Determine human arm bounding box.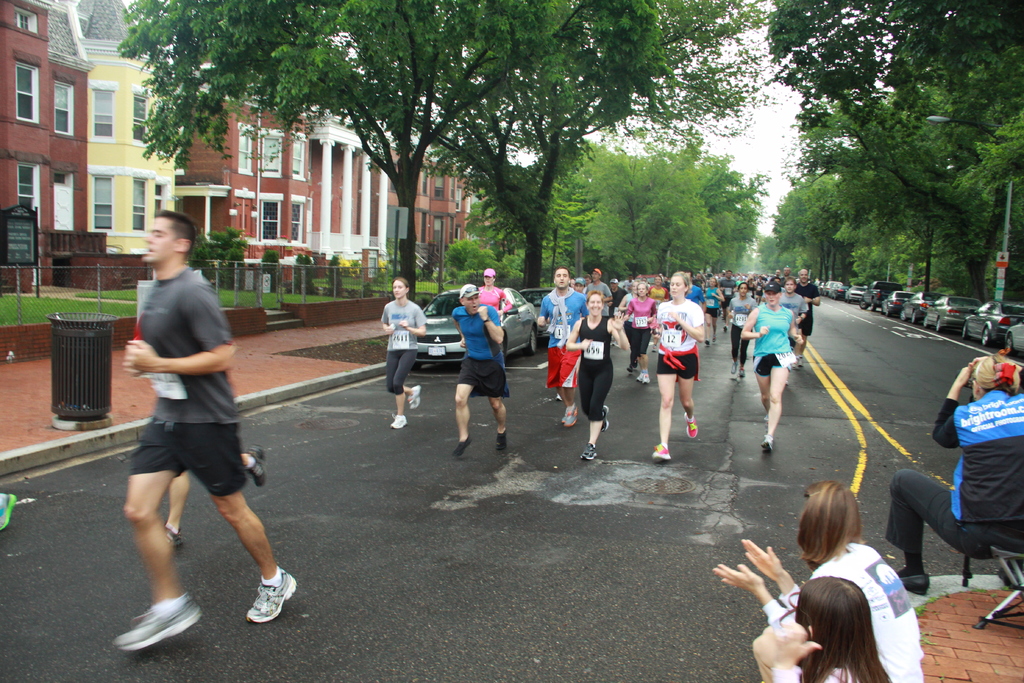
Determined: [x1=396, y1=307, x2=428, y2=337].
